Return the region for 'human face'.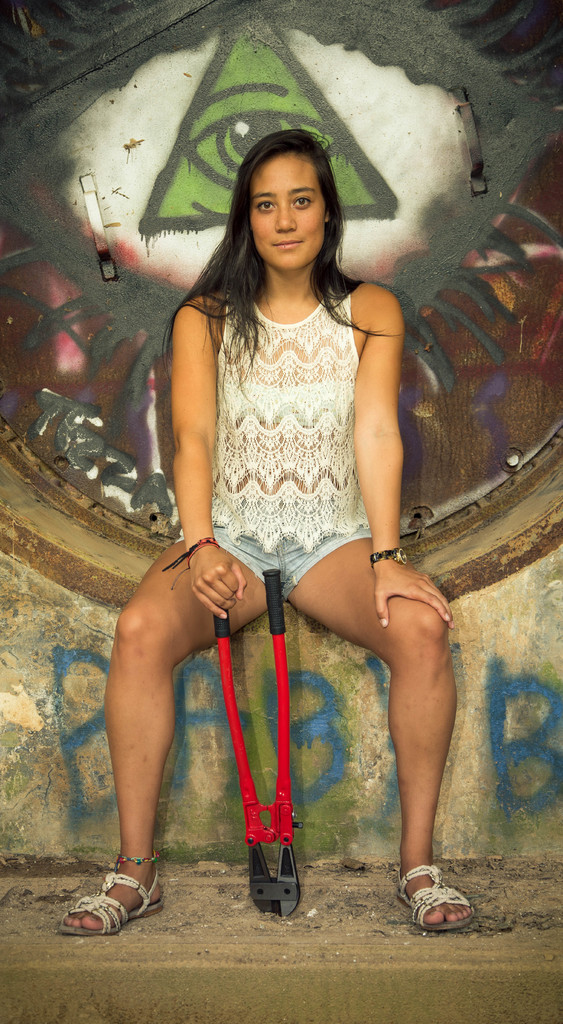
251/157/326/269.
